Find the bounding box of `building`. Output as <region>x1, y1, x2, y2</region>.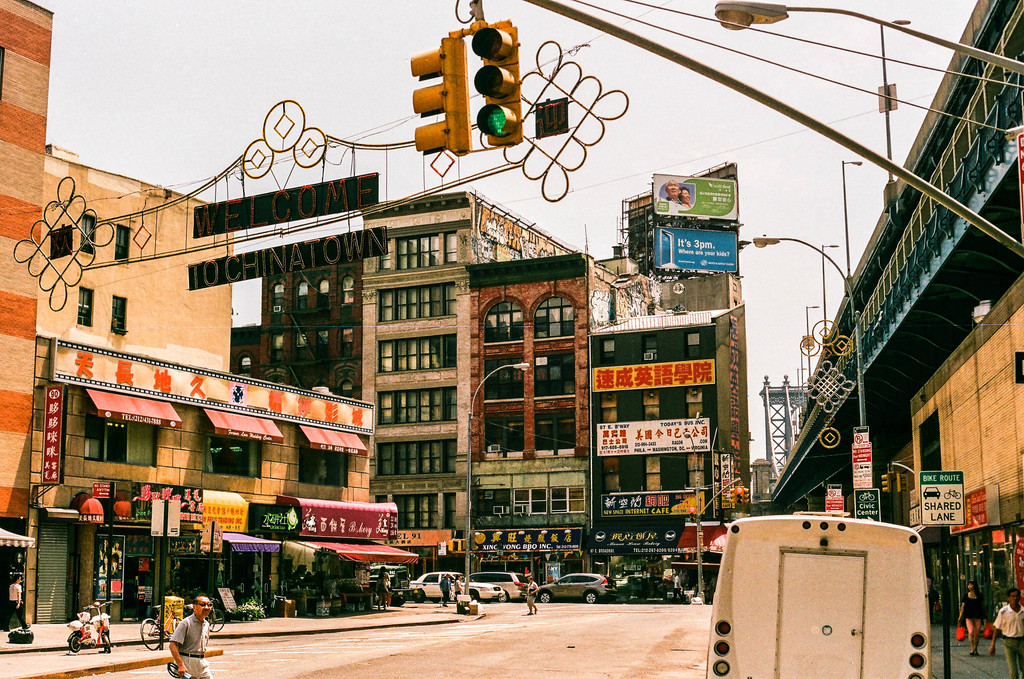
<region>0, 0, 377, 631</region>.
